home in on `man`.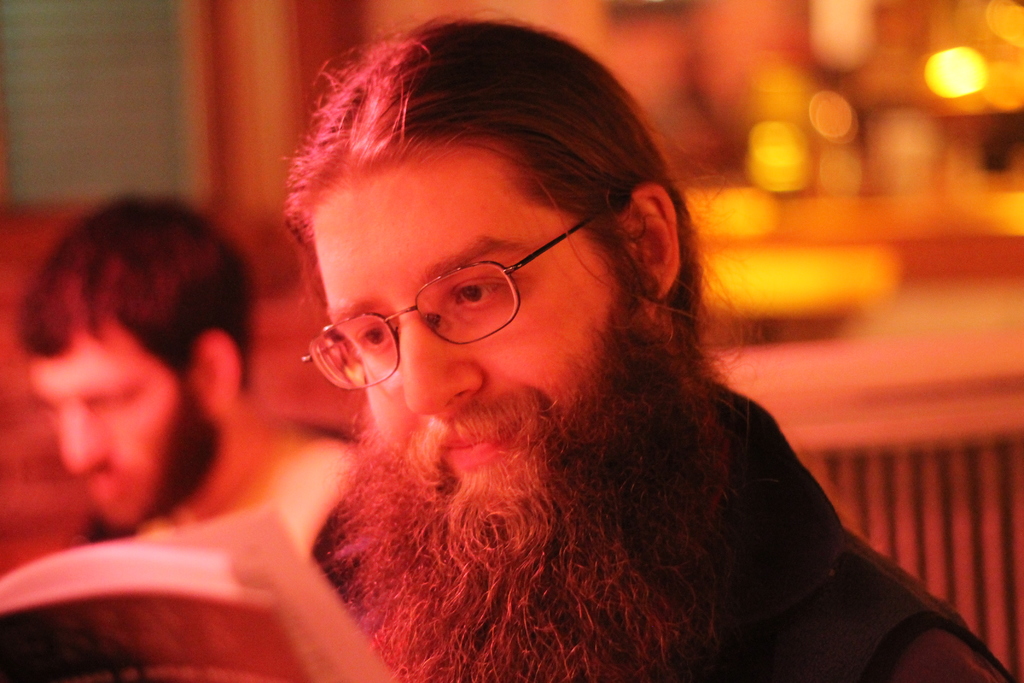
Homed in at region(284, 16, 1017, 682).
